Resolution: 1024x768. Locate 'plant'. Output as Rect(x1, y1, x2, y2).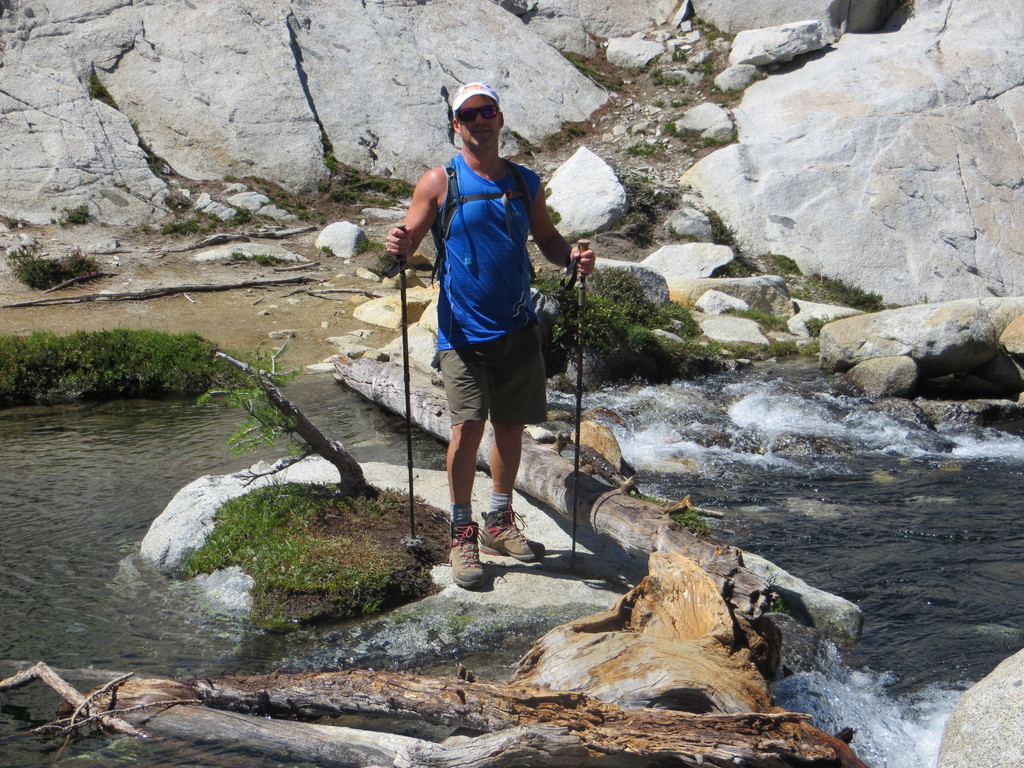
Rect(712, 82, 721, 90).
